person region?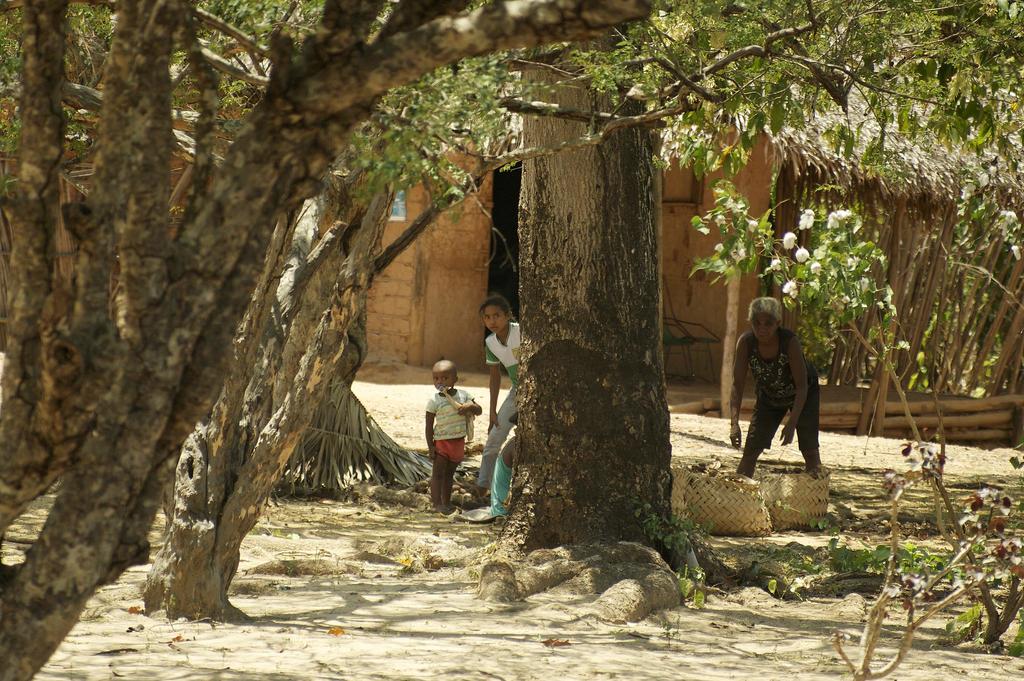
423 360 479 510
